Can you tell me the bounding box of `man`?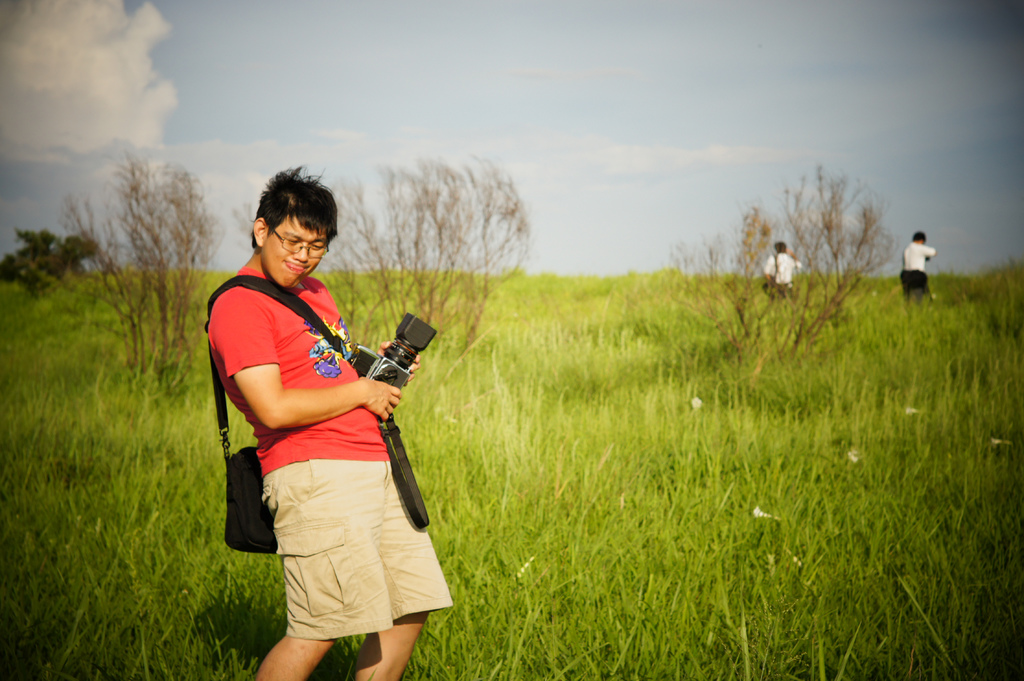
770/239/803/292.
